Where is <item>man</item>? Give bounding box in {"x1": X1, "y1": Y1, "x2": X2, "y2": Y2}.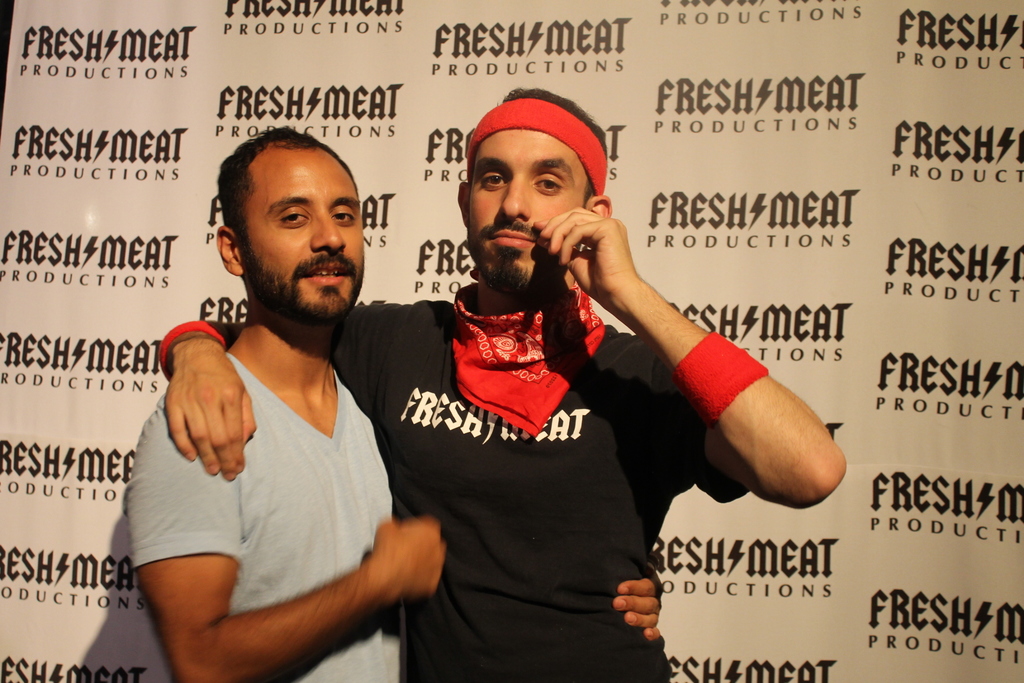
{"x1": 122, "y1": 120, "x2": 661, "y2": 682}.
